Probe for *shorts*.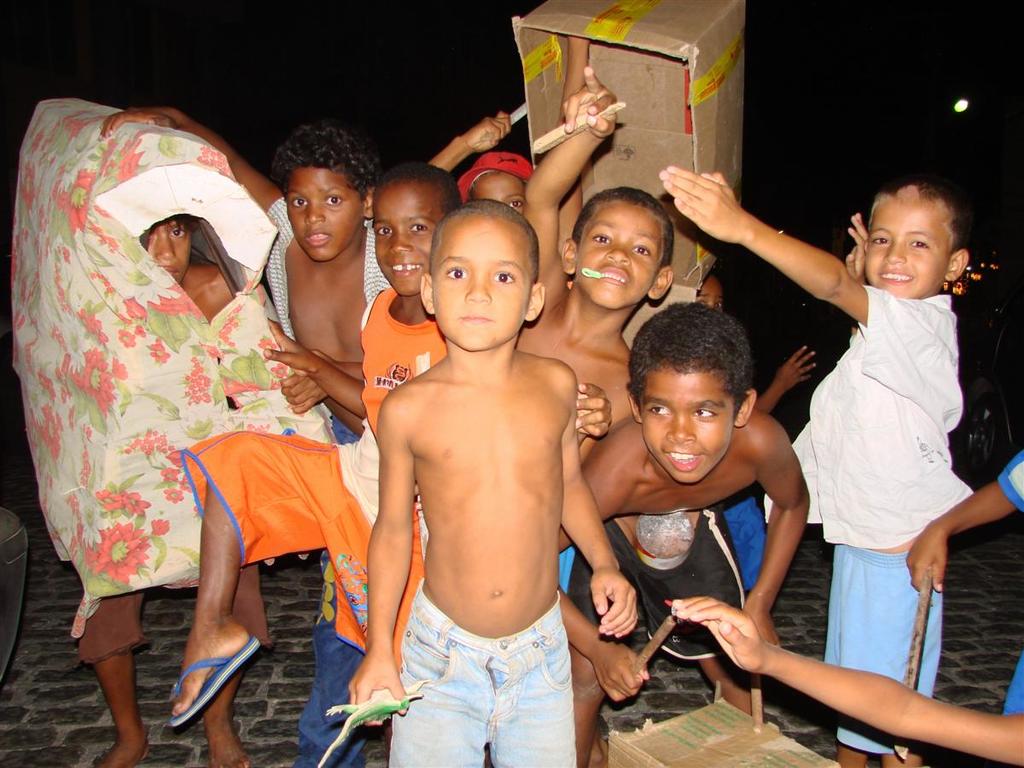
Probe result: detection(567, 508, 746, 656).
